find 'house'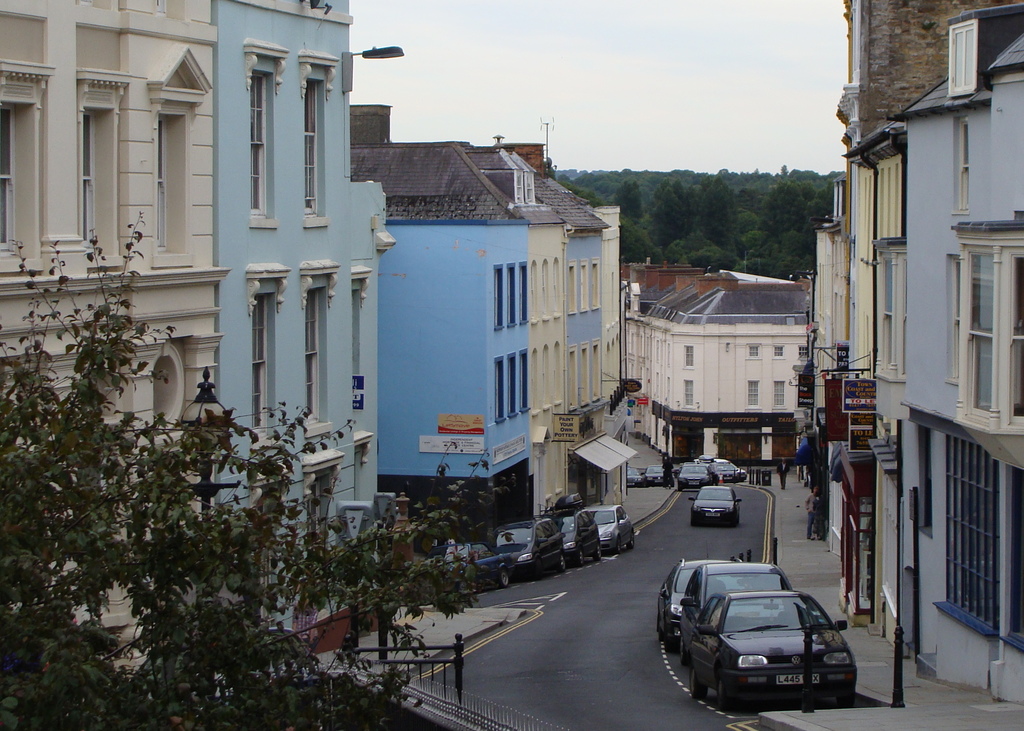
l=454, t=142, r=575, b=524
